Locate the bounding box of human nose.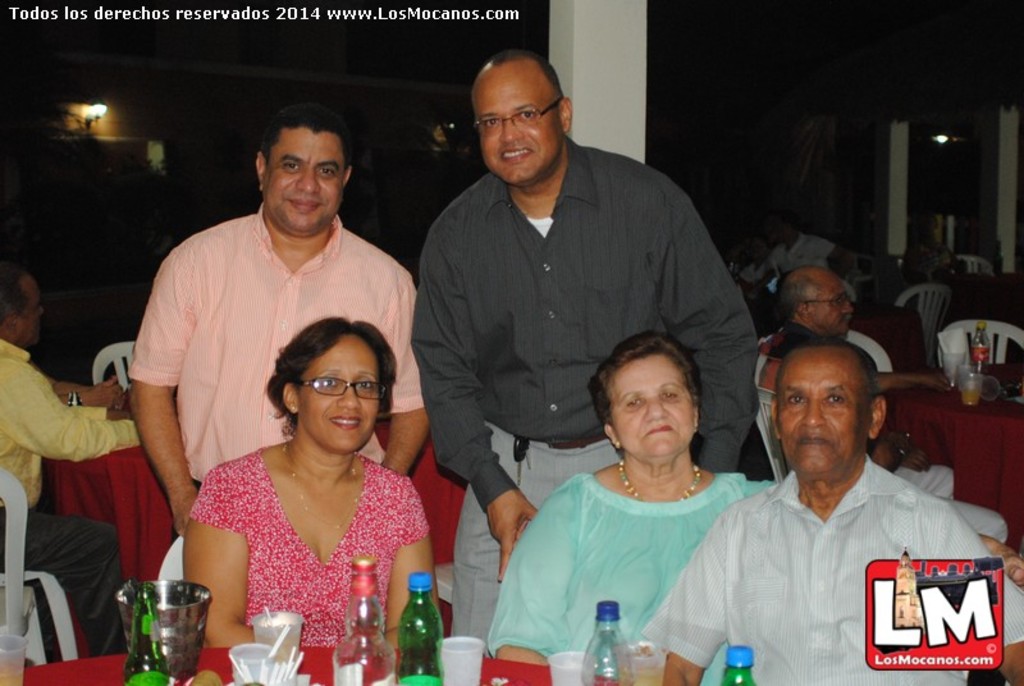
Bounding box: 293/170/319/193.
